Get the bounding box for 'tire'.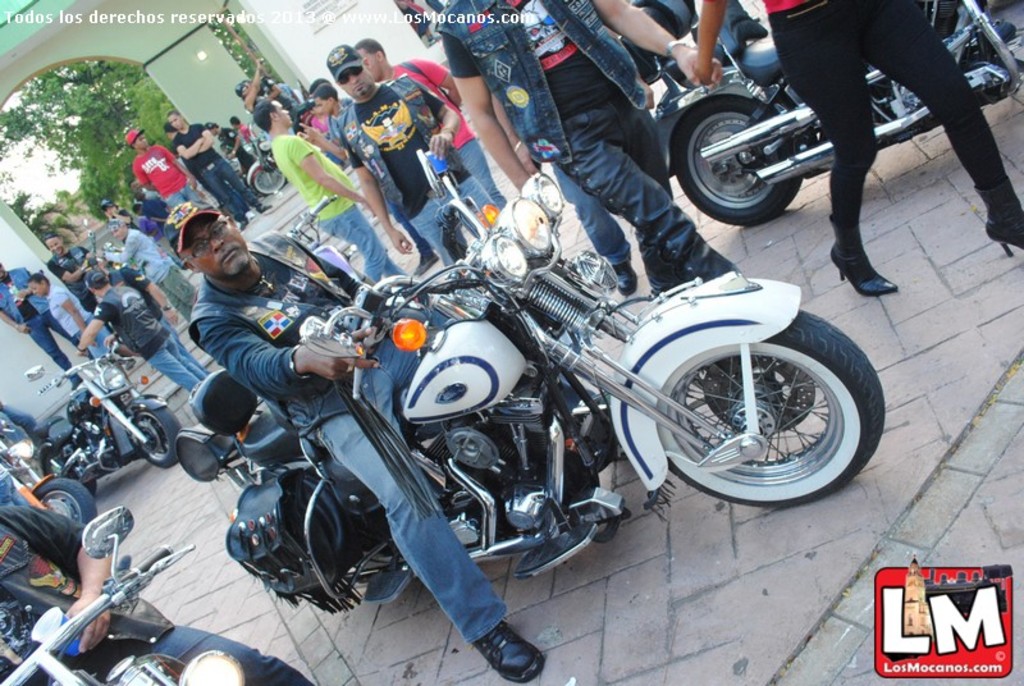
select_region(625, 306, 878, 511).
